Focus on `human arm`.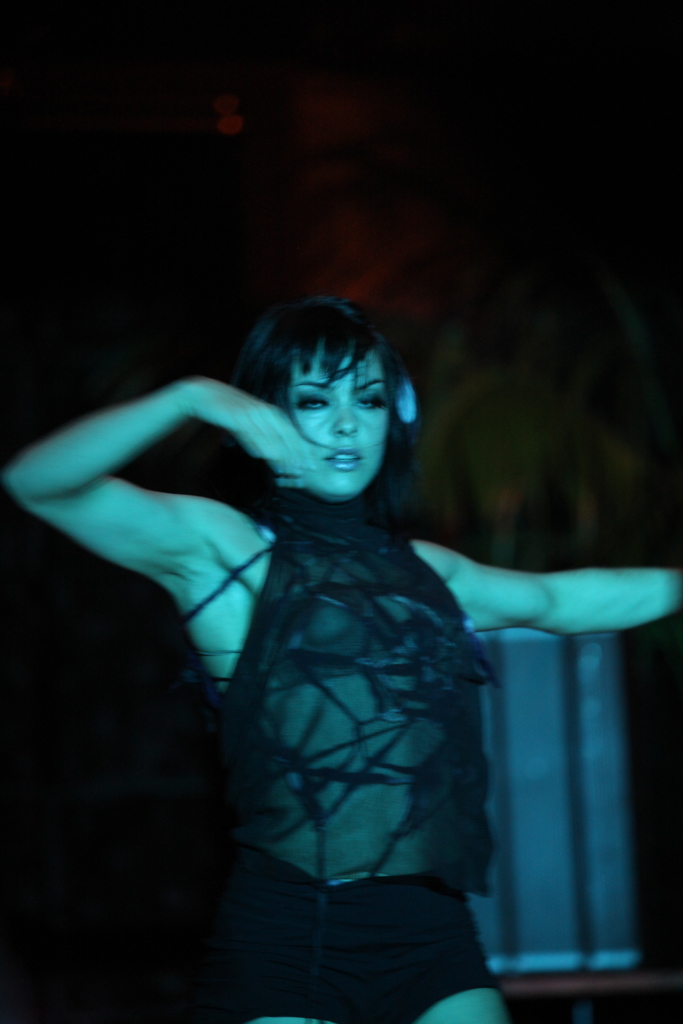
Focused at bbox=(0, 364, 339, 602).
